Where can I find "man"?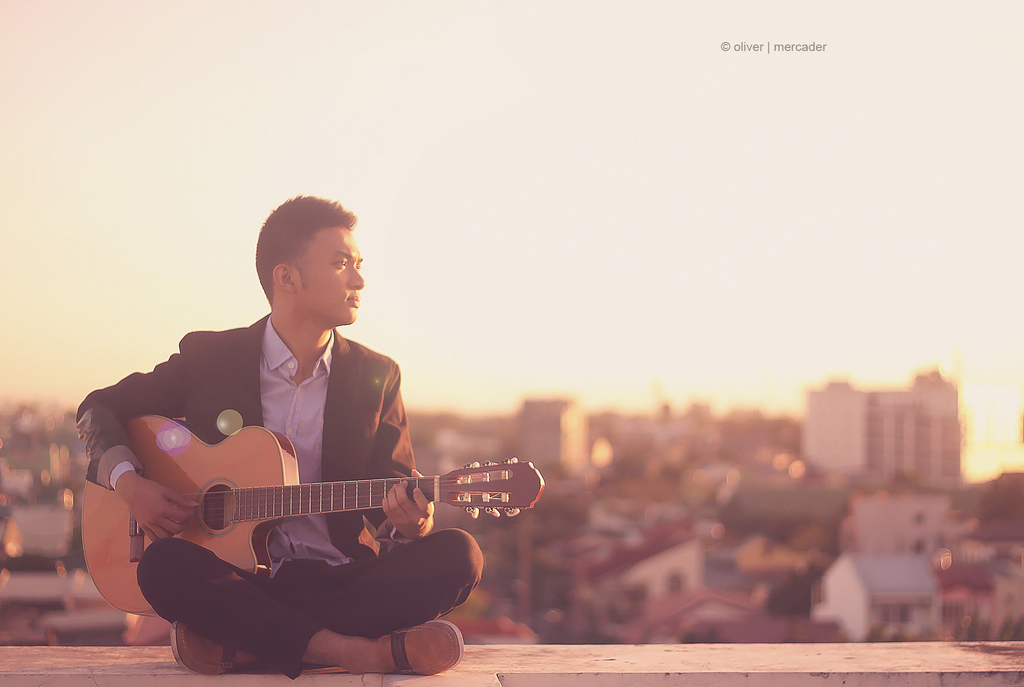
You can find it at pyautogui.locateOnScreen(90, 196, 540, 669).
